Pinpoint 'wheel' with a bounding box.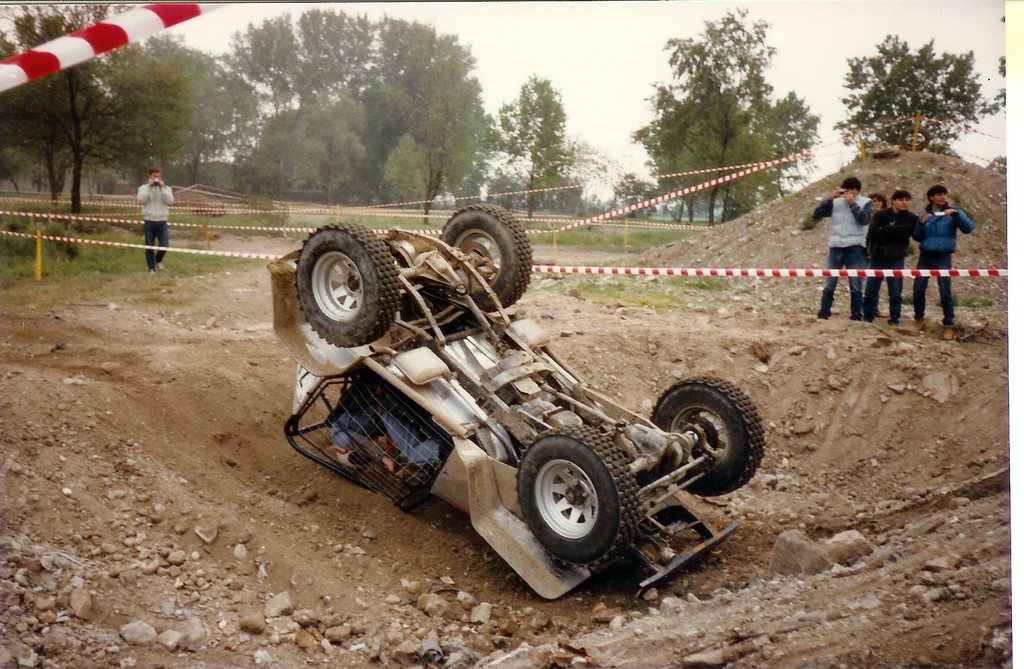
select_region(515, 422, 648, 568).
